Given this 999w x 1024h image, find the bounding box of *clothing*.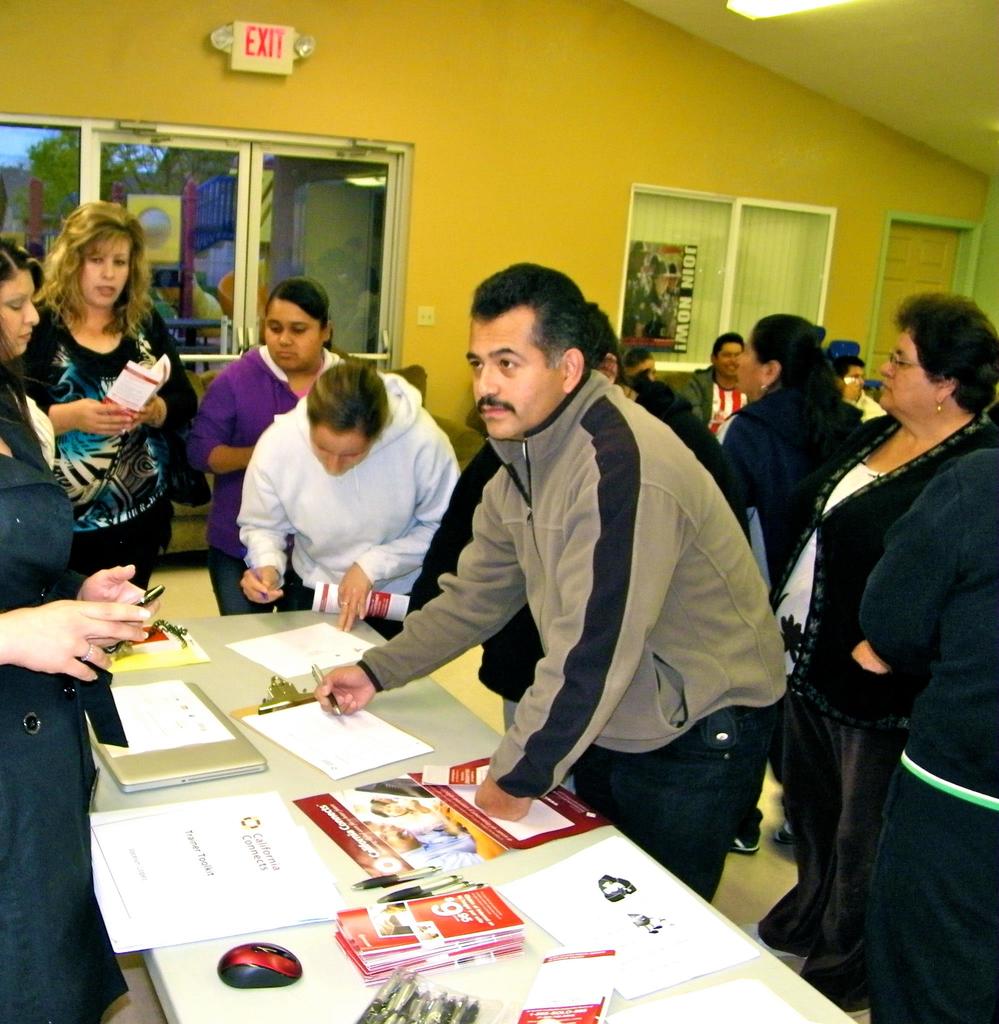
x1=0 y1=292 x2=171 y2=526.
